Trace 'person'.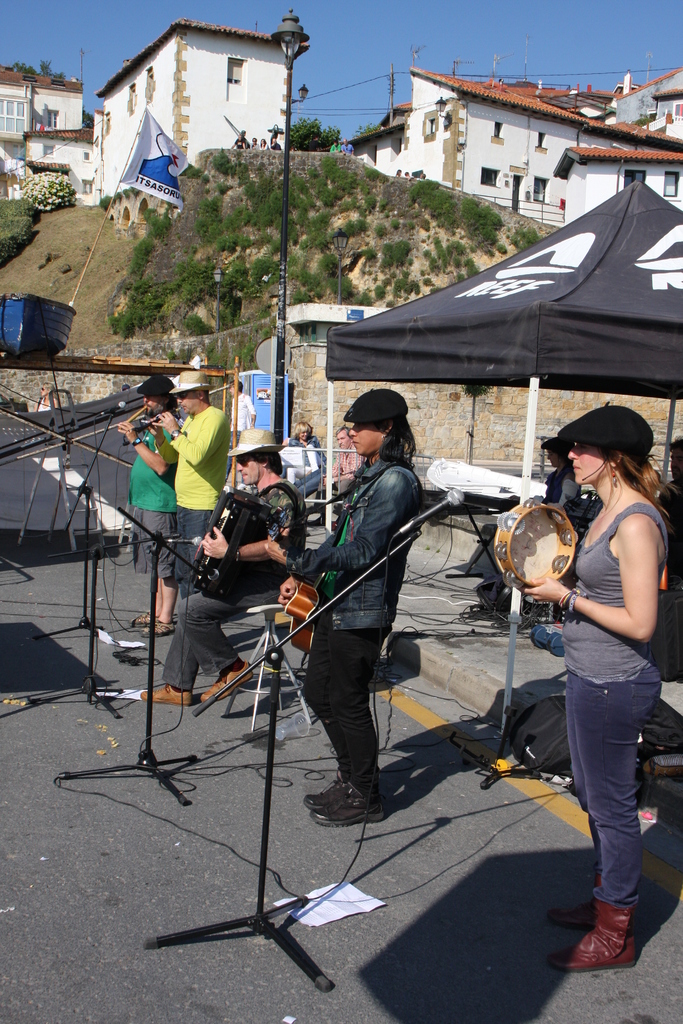
Traced to BBox(255, 389, 422, 833).
